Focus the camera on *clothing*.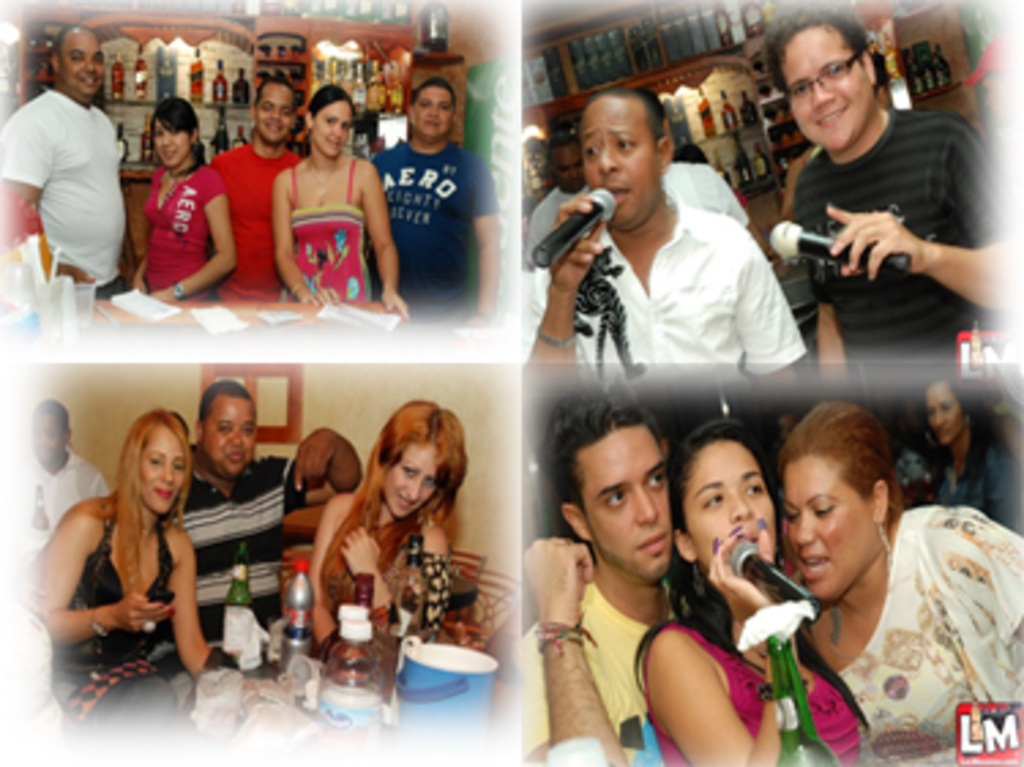
Focus region: (44,502,177,729).
